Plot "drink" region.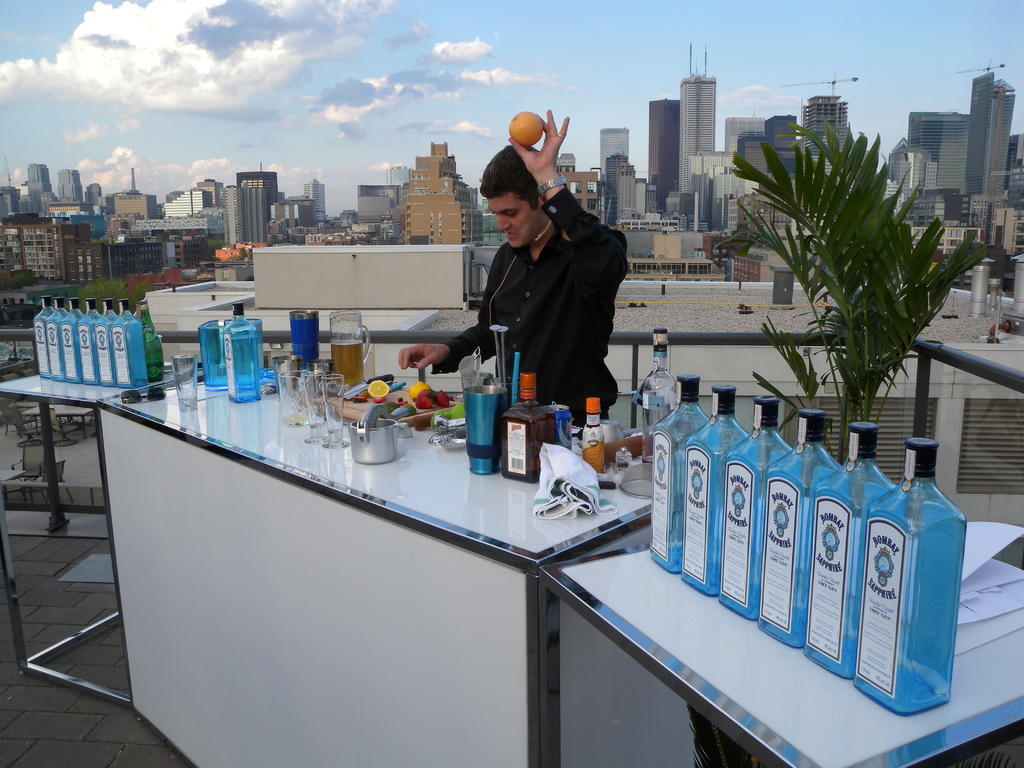
Plotted at left=138, top=303, right=163, bottom=381.
